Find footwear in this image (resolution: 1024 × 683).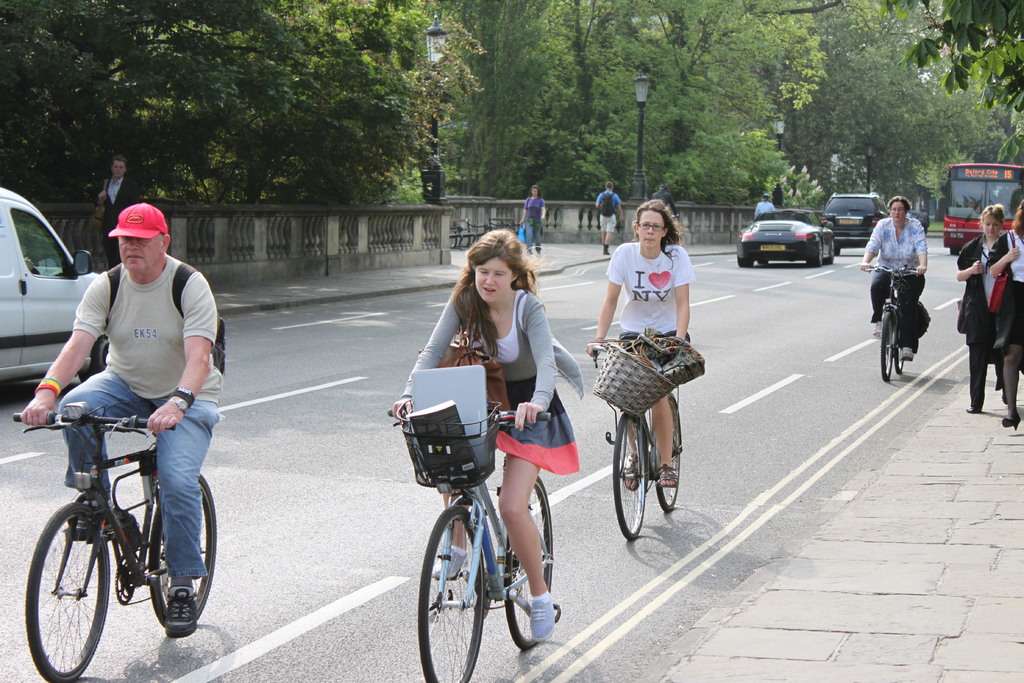
[left=900, top=342, right=917, bottom=366].
